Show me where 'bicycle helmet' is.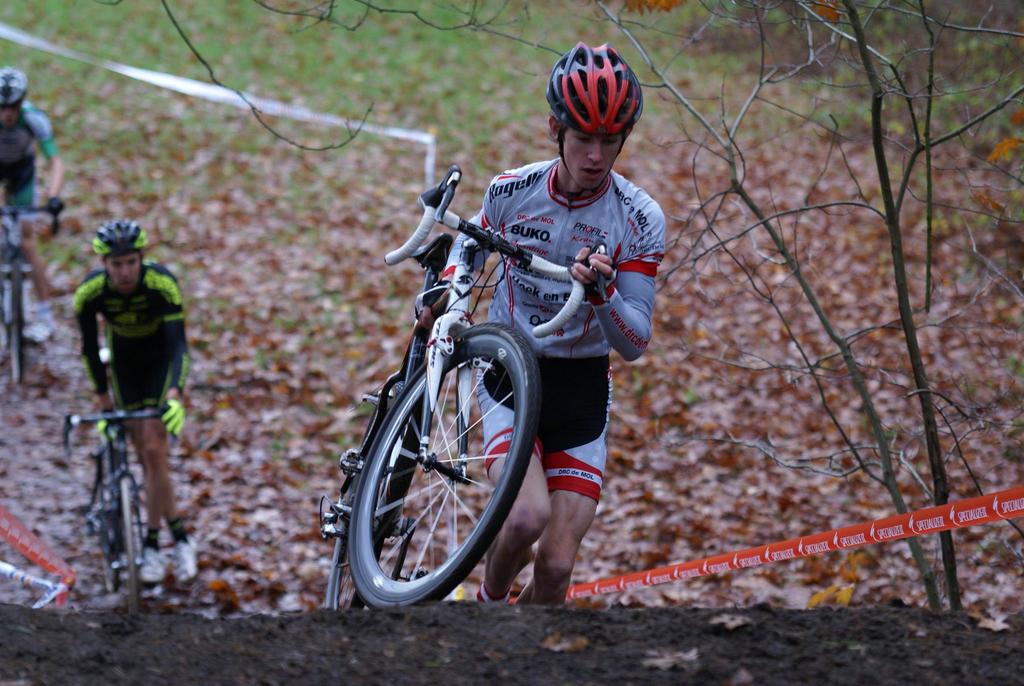
'bicycle helmet' is at 2:62:30:105.
